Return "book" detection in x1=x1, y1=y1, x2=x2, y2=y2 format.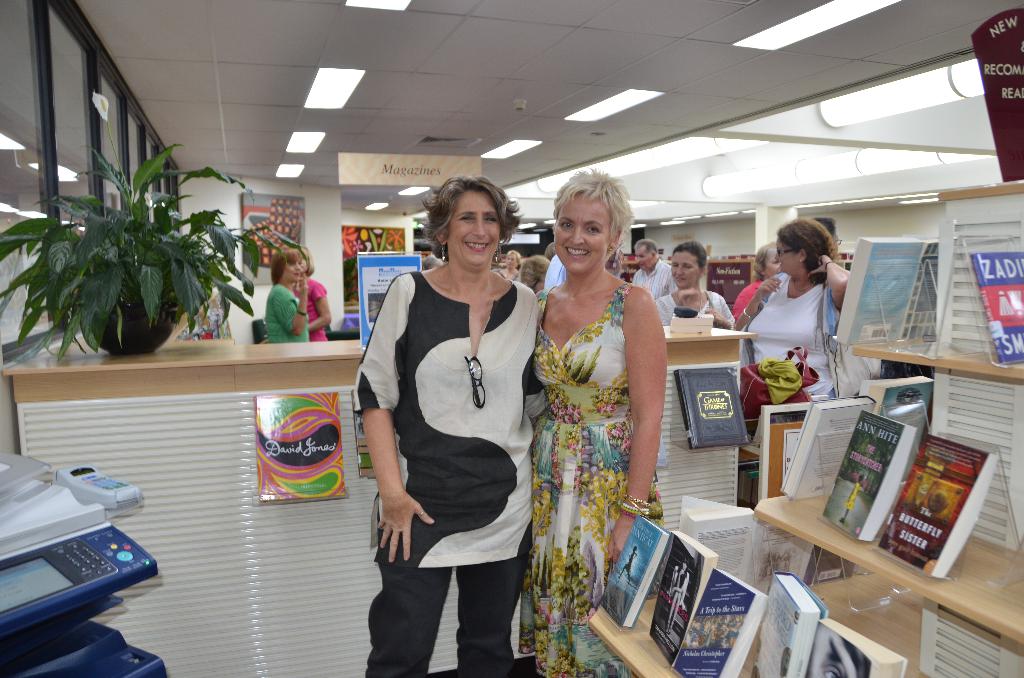
x1=968, y1=247, x2=1023, y2=366.
